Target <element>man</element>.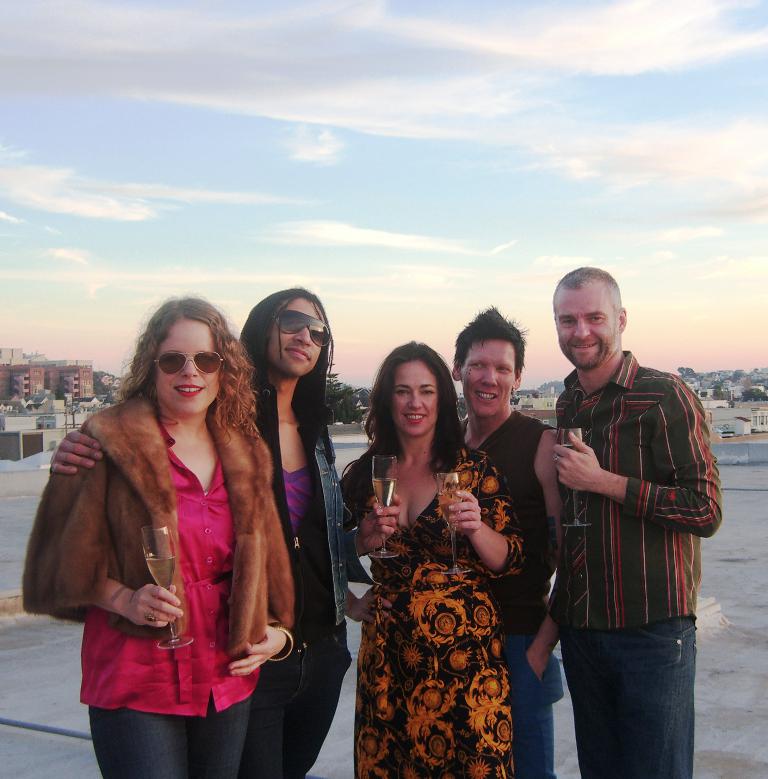
Target region: (left=456, top=308, right=563, bottom=776).
